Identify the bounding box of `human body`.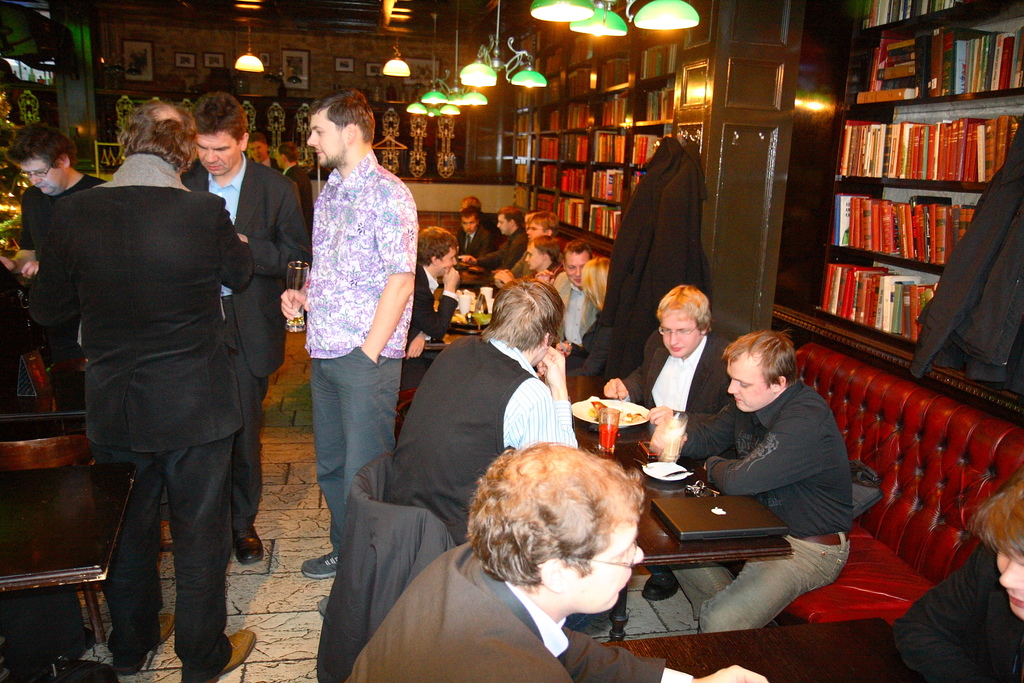
region(887, 544, 1023, 682).
